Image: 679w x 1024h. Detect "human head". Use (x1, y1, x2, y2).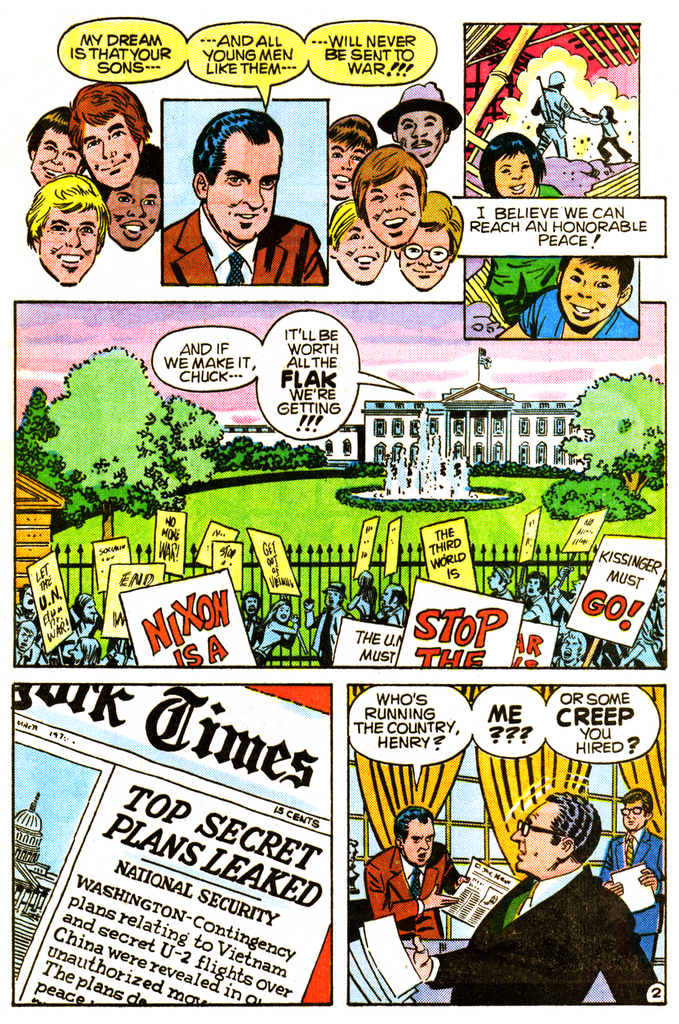
(619, 784, 654, 831).
